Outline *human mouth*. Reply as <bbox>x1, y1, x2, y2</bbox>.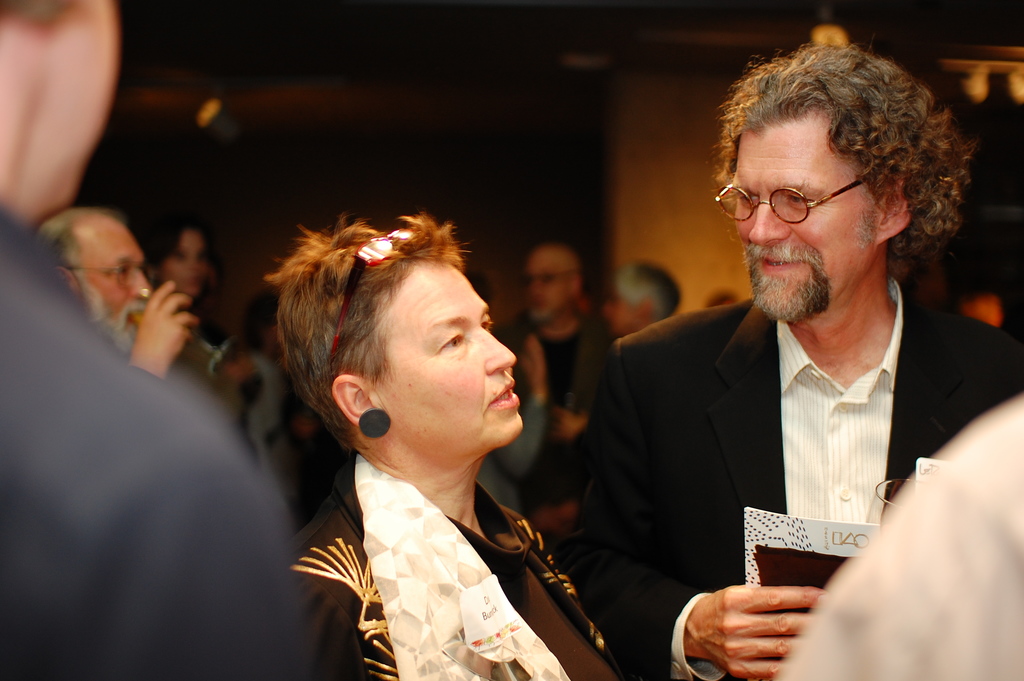
<bbox>754, 248, 815, 277</bbox>.
